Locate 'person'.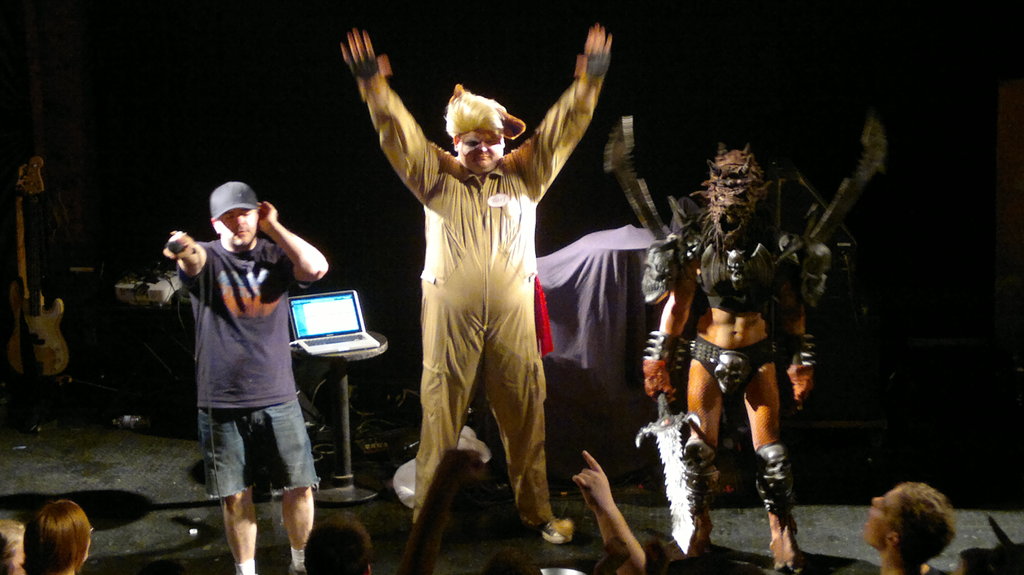
Bounding box: bbox(23, 496, 92, 574).
